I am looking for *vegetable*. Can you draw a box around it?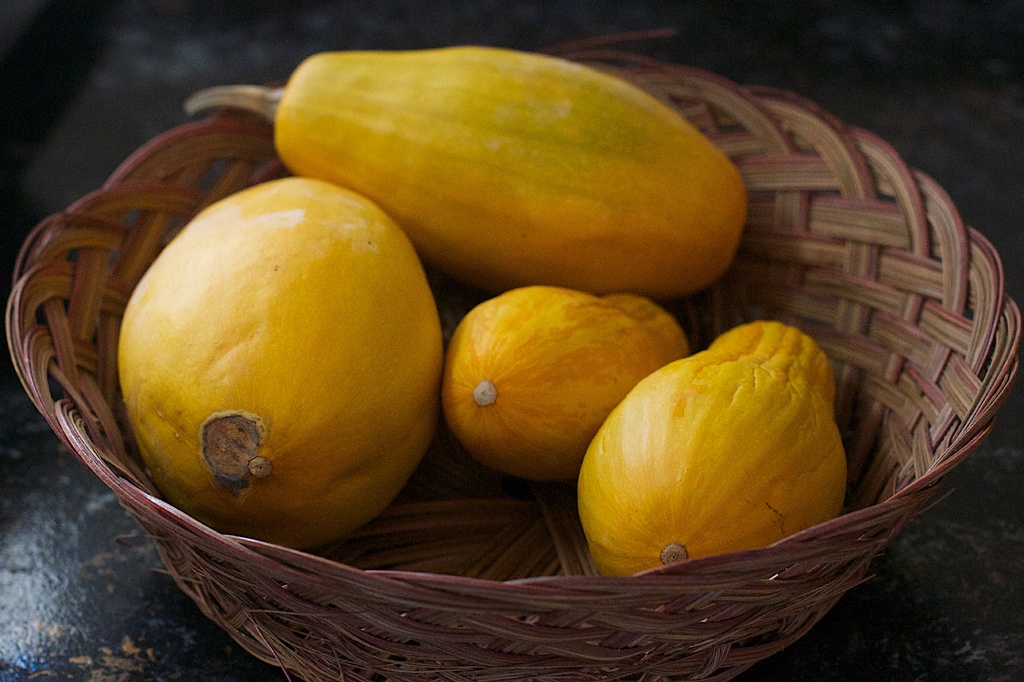
Sure, the bounding box is box=[106, 175, 445, 539].
